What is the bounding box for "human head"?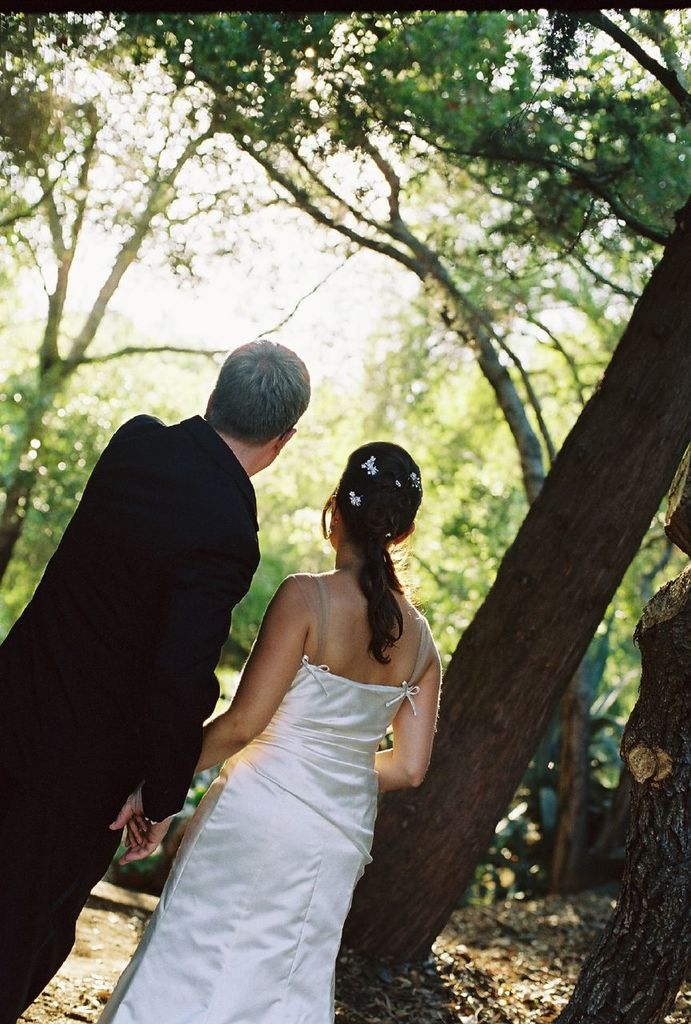
bbox(320, 436, 422, 556).
